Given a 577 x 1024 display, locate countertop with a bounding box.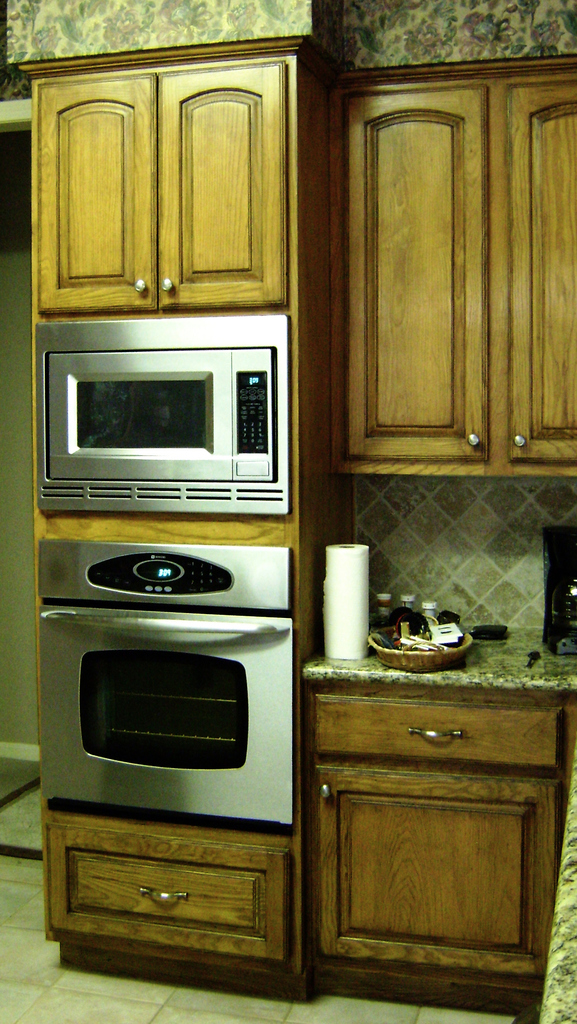
Located: left=302, top=624, right=576, bottom=692.
